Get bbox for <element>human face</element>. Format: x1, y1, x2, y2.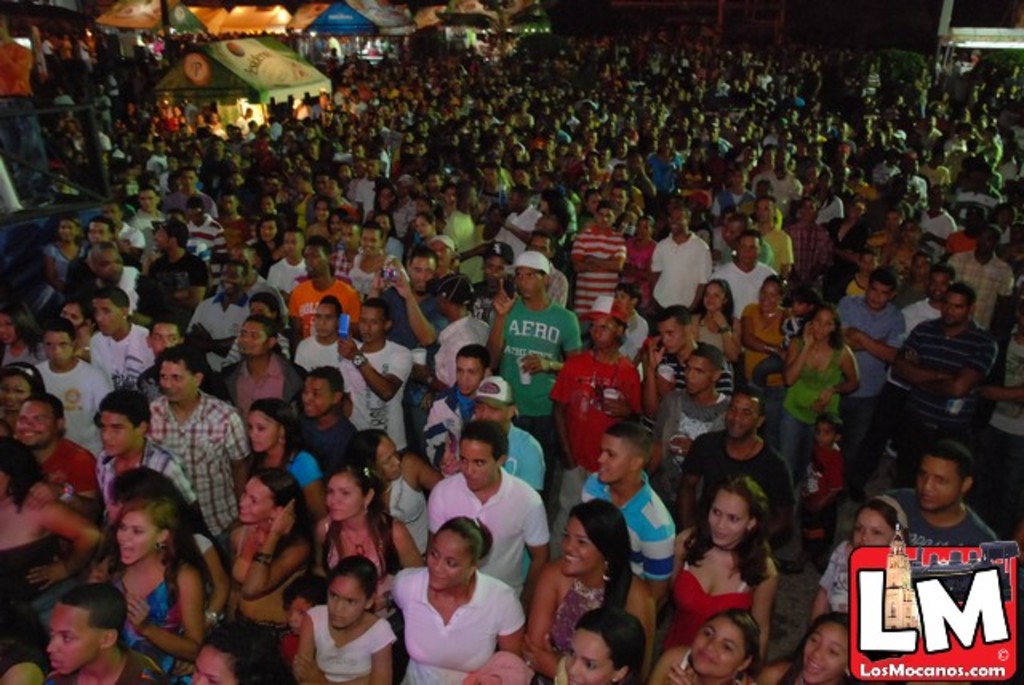
0, 370, 29, 411.
